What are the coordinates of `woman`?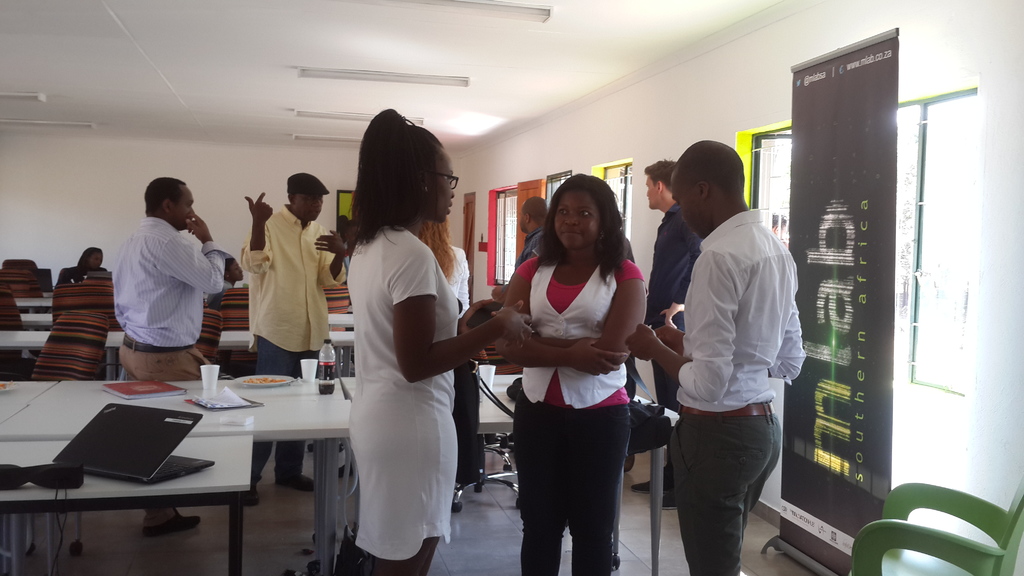
box(51, 247, 115, 288).
